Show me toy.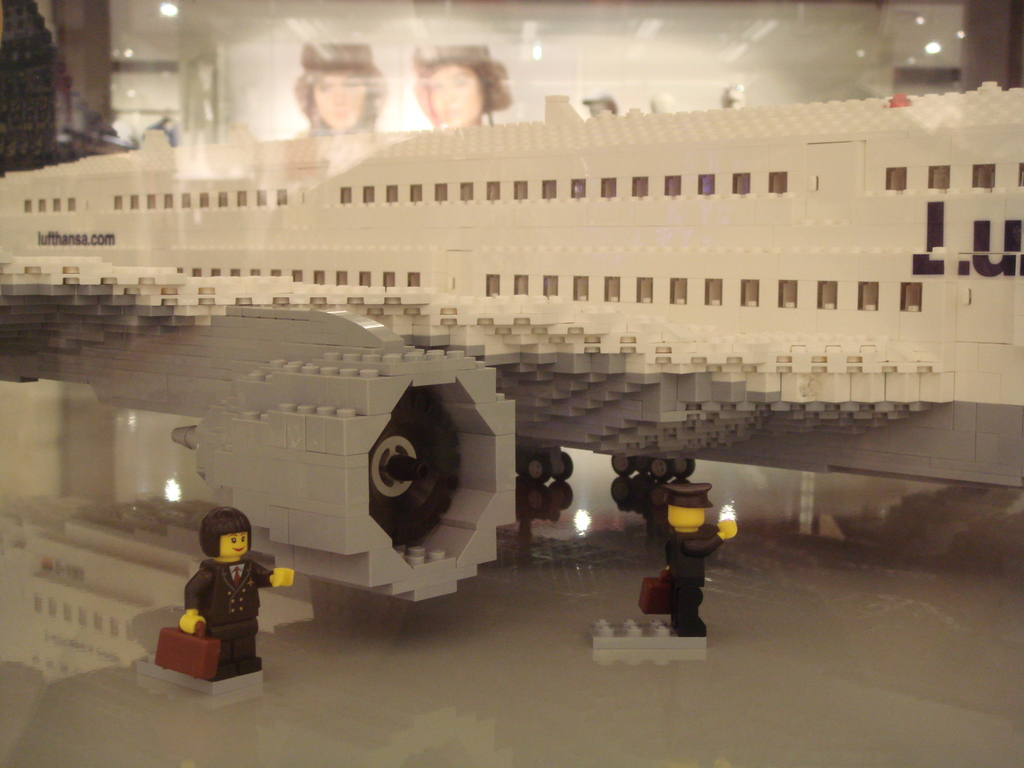
toy is here: bbox=[642, 484, 734, 636].
